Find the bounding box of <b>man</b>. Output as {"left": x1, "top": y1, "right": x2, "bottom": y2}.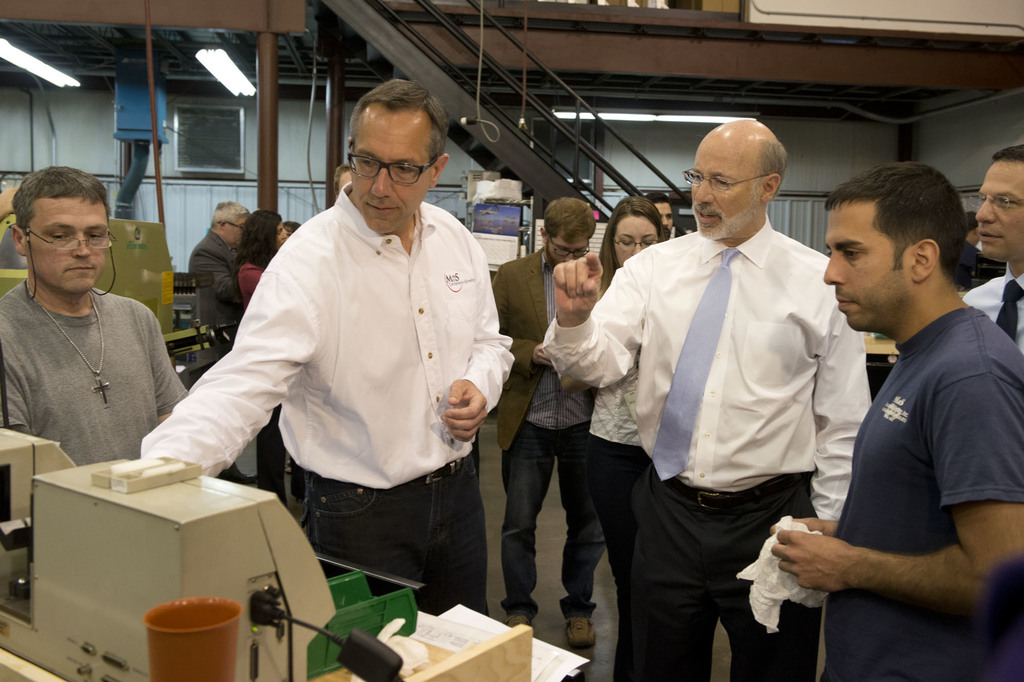
{"left": 492, "top": 194, "right": 604, "bottom": 649}.
